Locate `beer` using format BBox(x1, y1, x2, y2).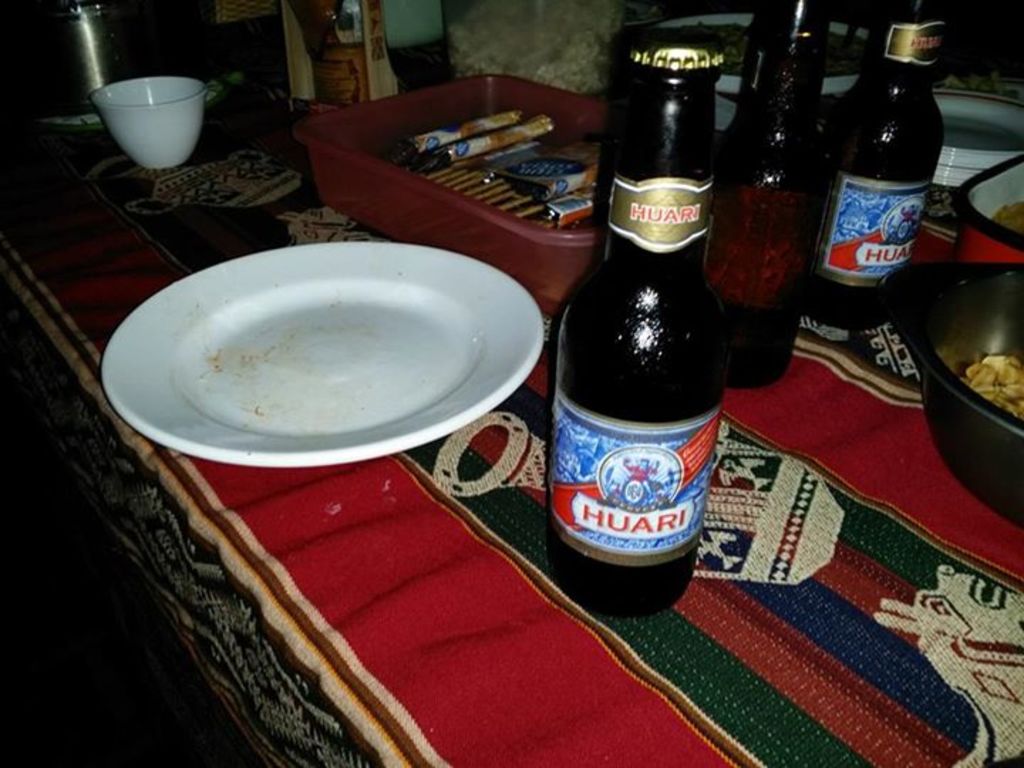
BBox(549, 31, 734, 617).
